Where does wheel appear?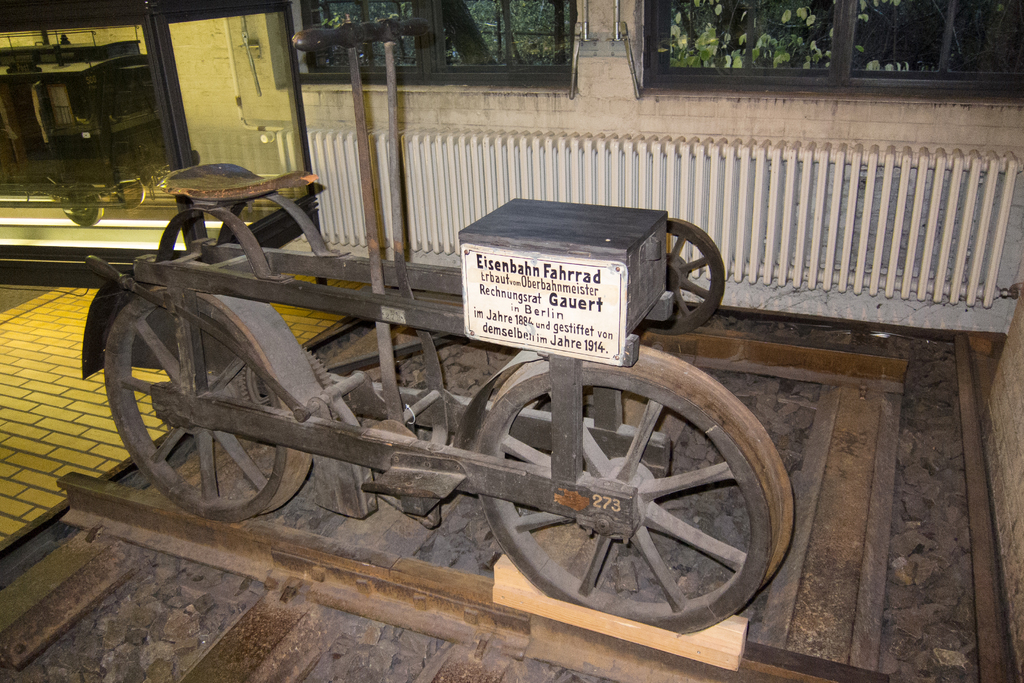
Appears at 108 171 144 211.
